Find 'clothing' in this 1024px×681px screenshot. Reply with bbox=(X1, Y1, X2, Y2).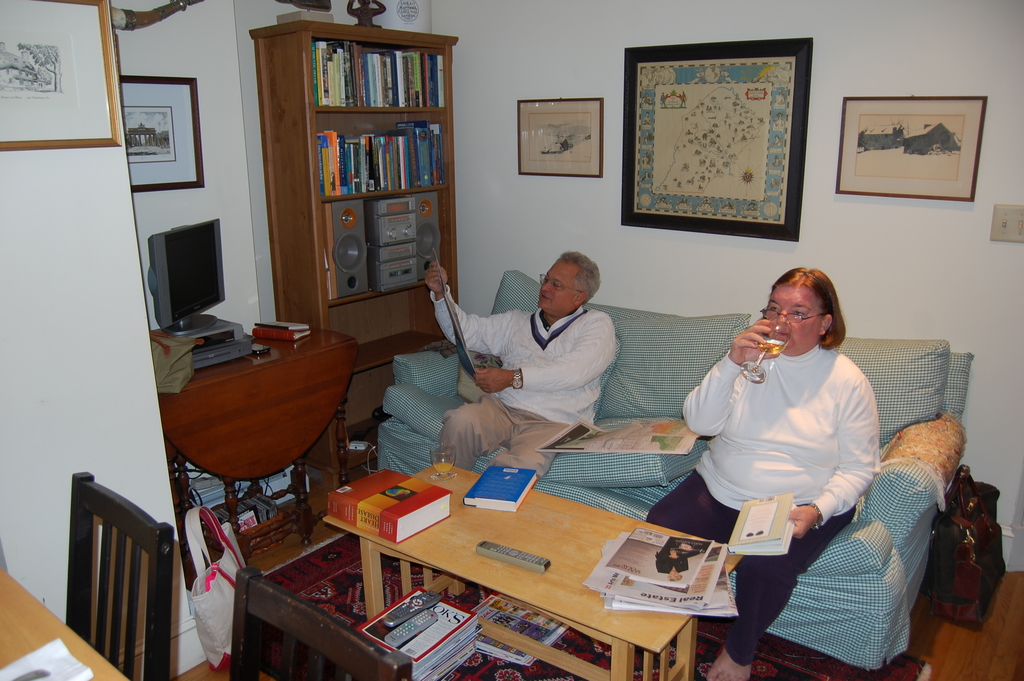
bbox=(658, 538, 703, 574).
